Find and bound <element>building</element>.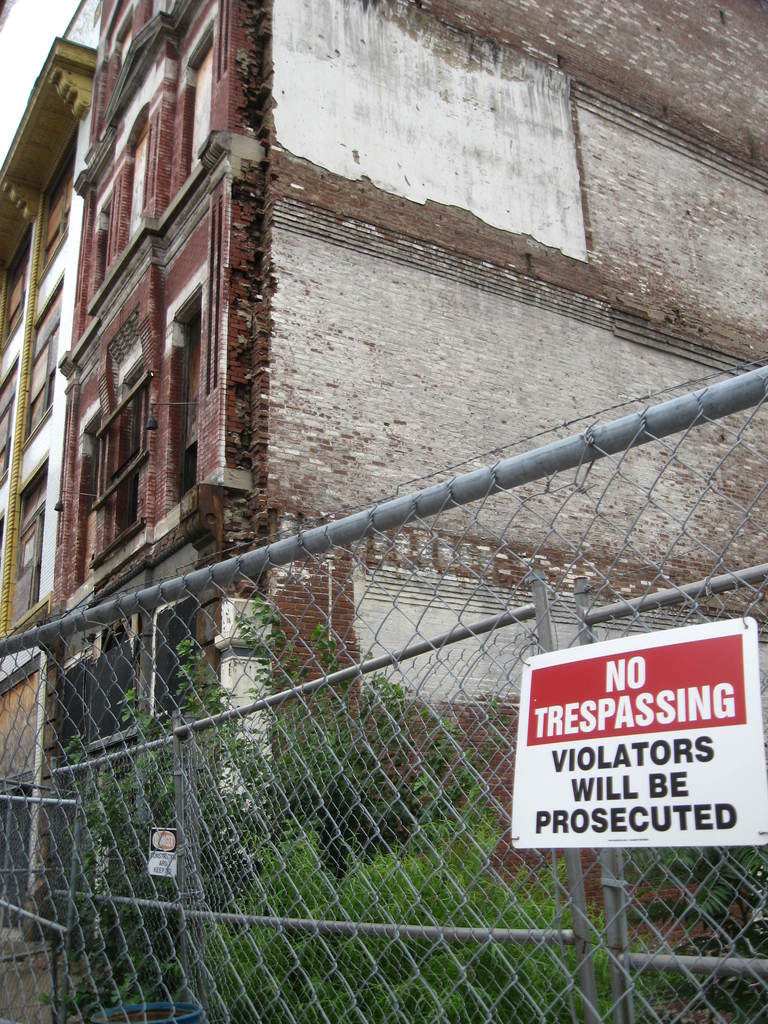
Bound: crop(0, 0, 767, 860).
